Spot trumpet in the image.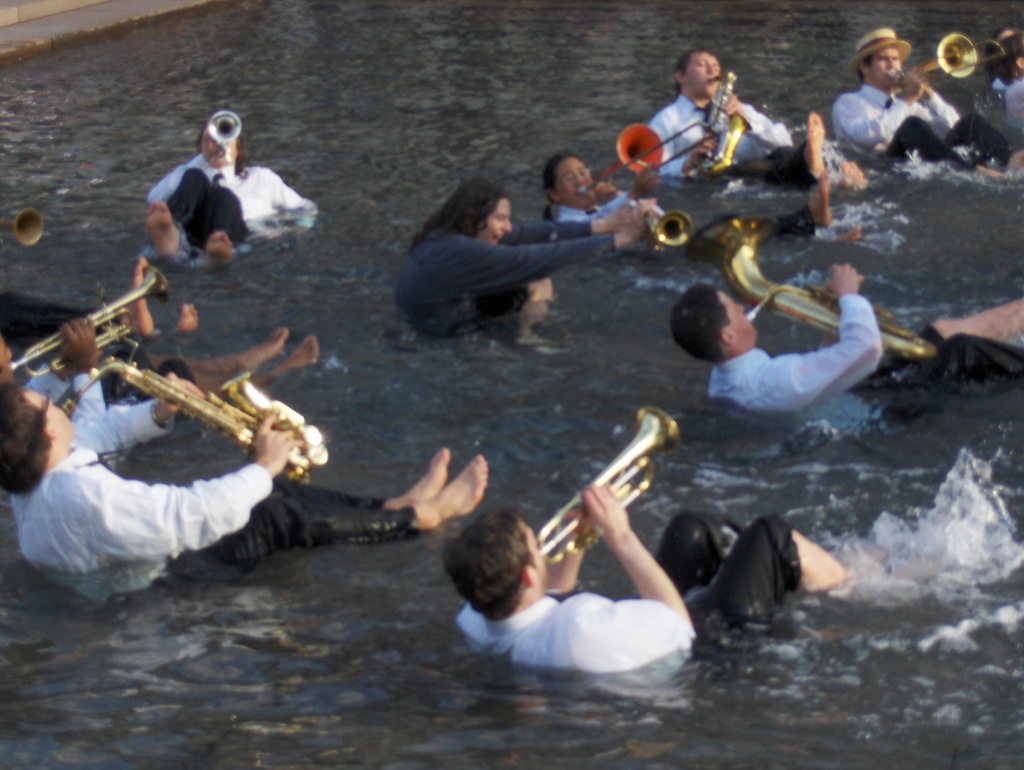
trumpet found at 884/31/980/106.
